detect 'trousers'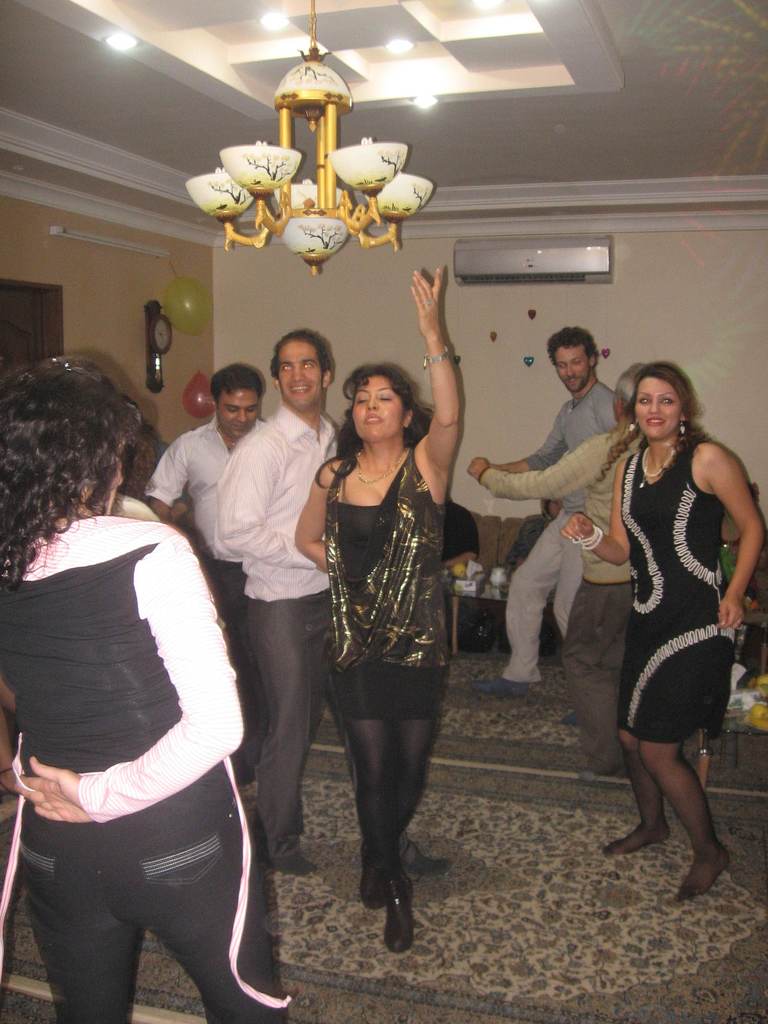
248 588 335 869
